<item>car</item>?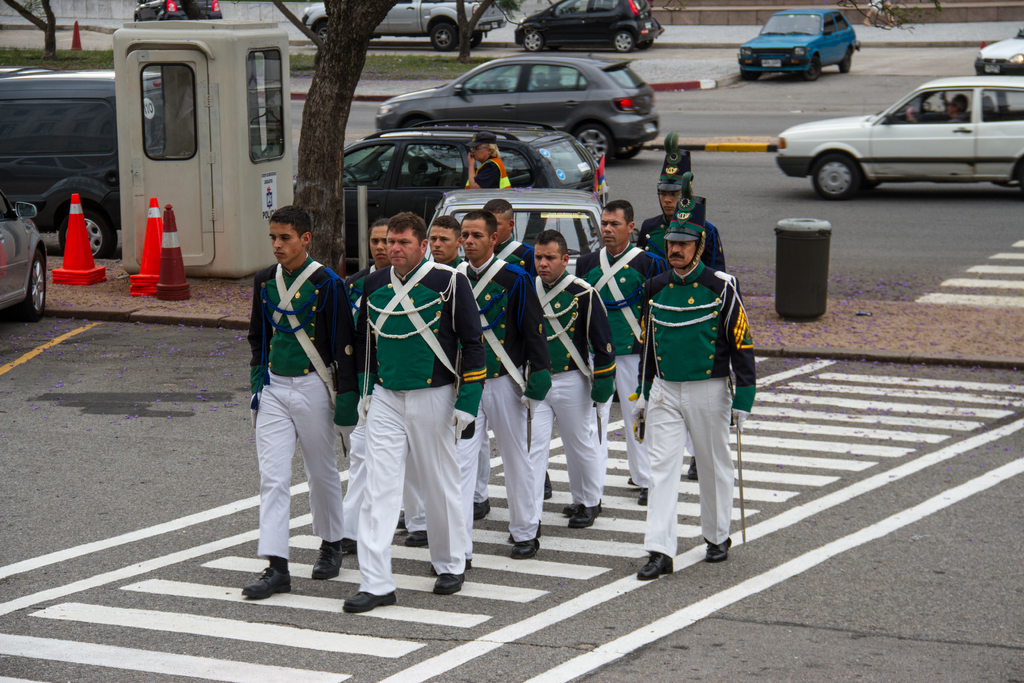
514/0/662/53
